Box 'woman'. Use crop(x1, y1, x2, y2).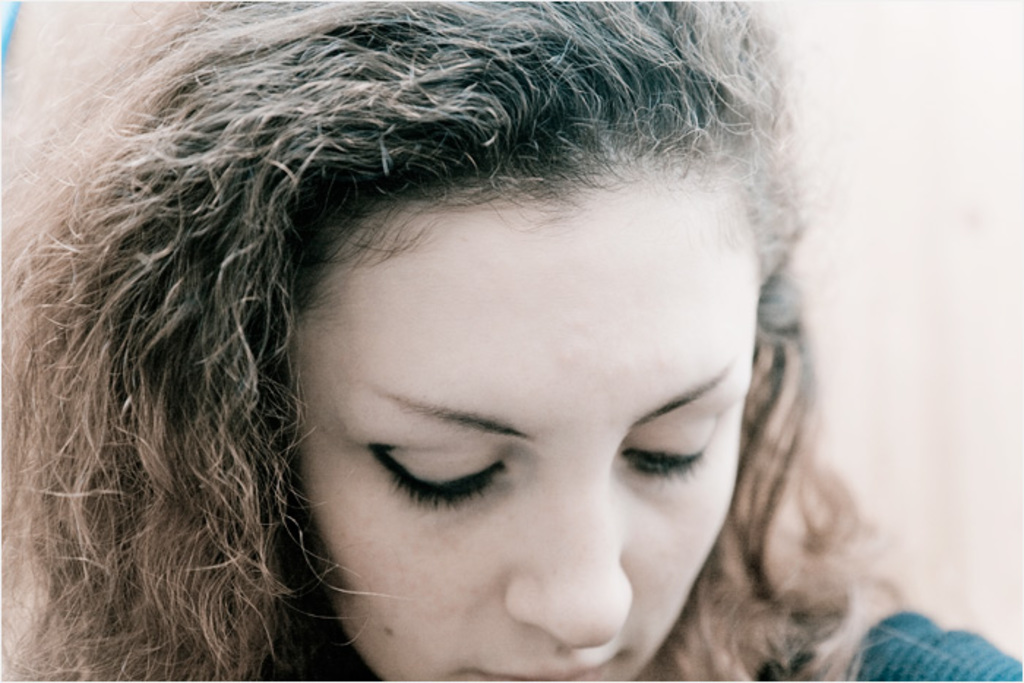
crop(72, 4, 878, 679).
